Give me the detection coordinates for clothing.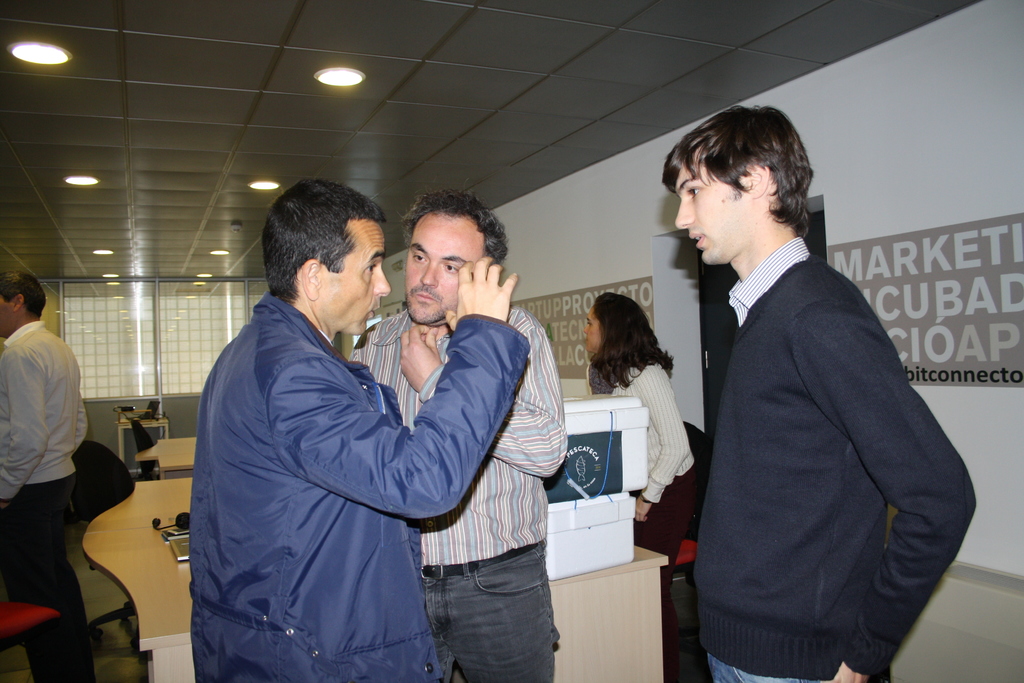
detection(350, 311, 573, 573).
